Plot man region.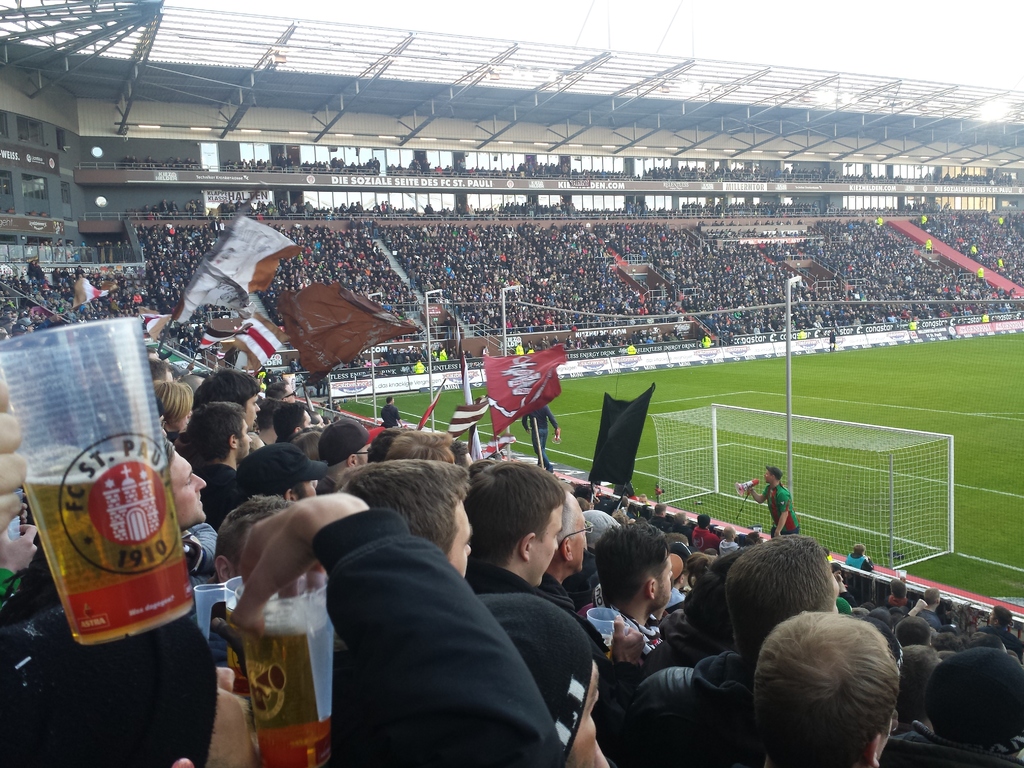
Plotted at 184/403/251/529.
